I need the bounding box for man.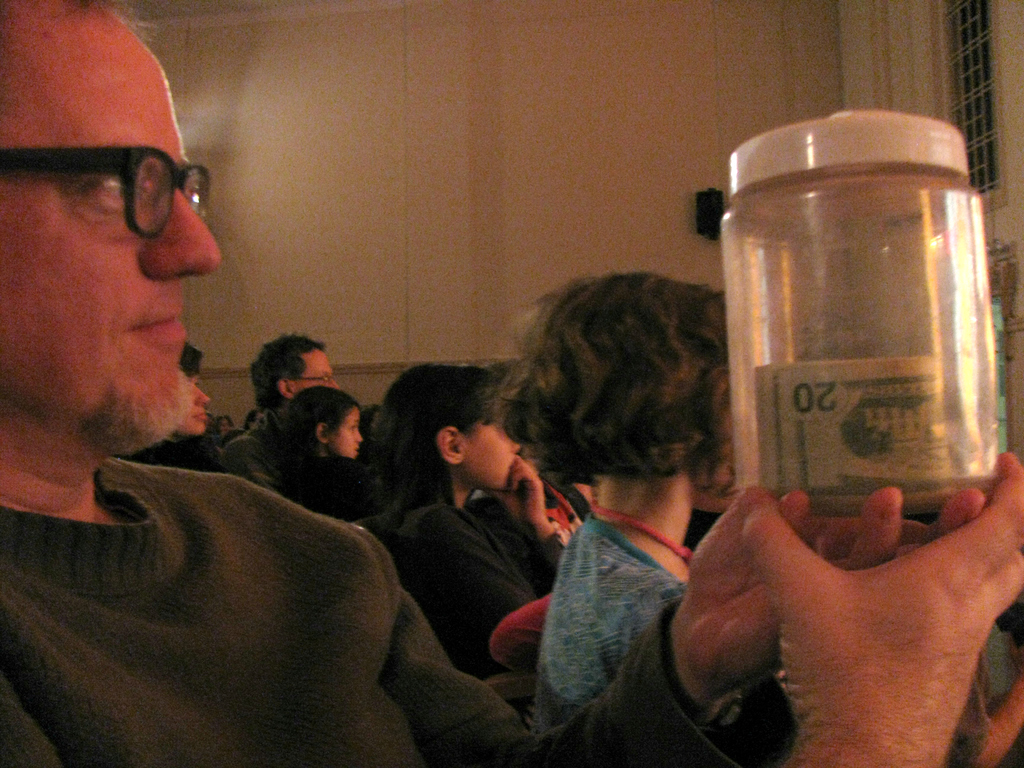
Here it is: (0,0,1023,767).
